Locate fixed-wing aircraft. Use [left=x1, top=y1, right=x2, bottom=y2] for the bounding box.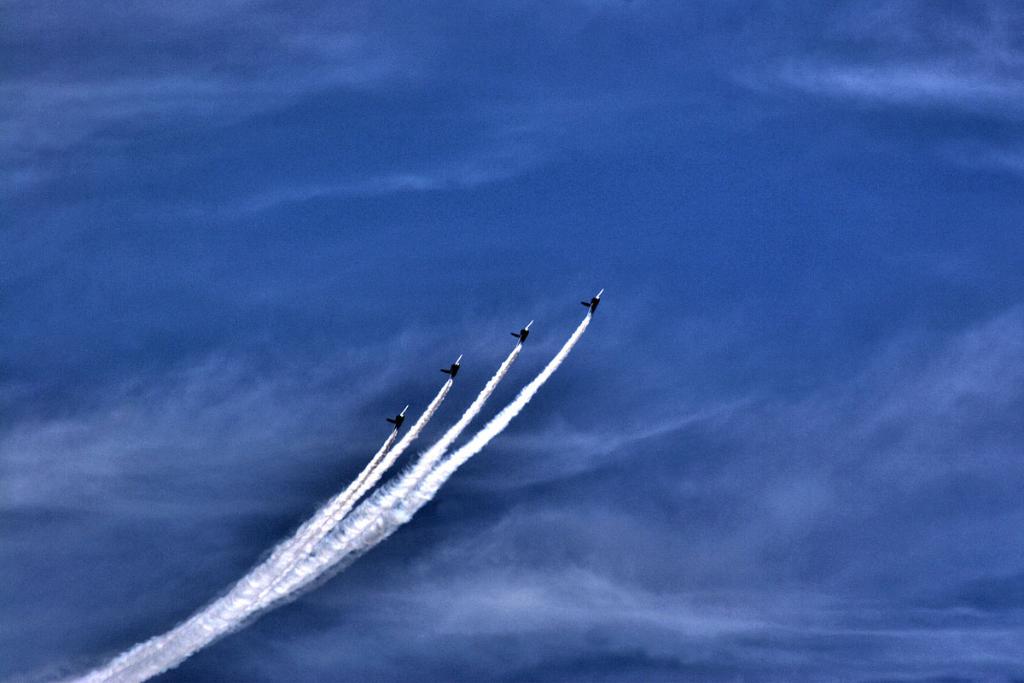
[left=580, top=285, right=607, bottom=320].
